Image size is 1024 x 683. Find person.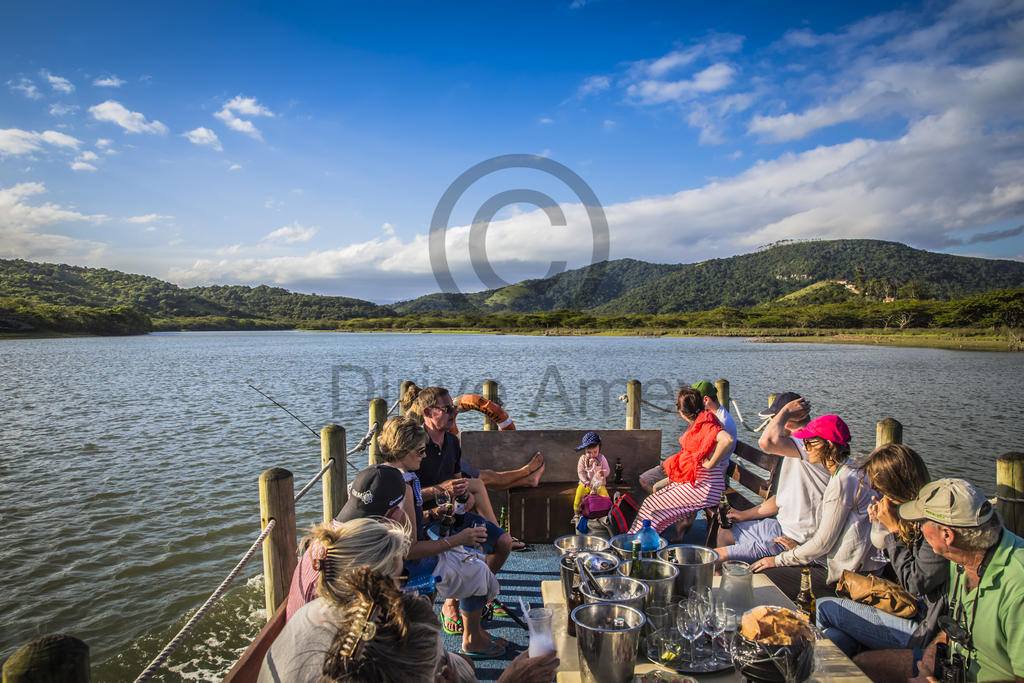
(630,386,733,536).
